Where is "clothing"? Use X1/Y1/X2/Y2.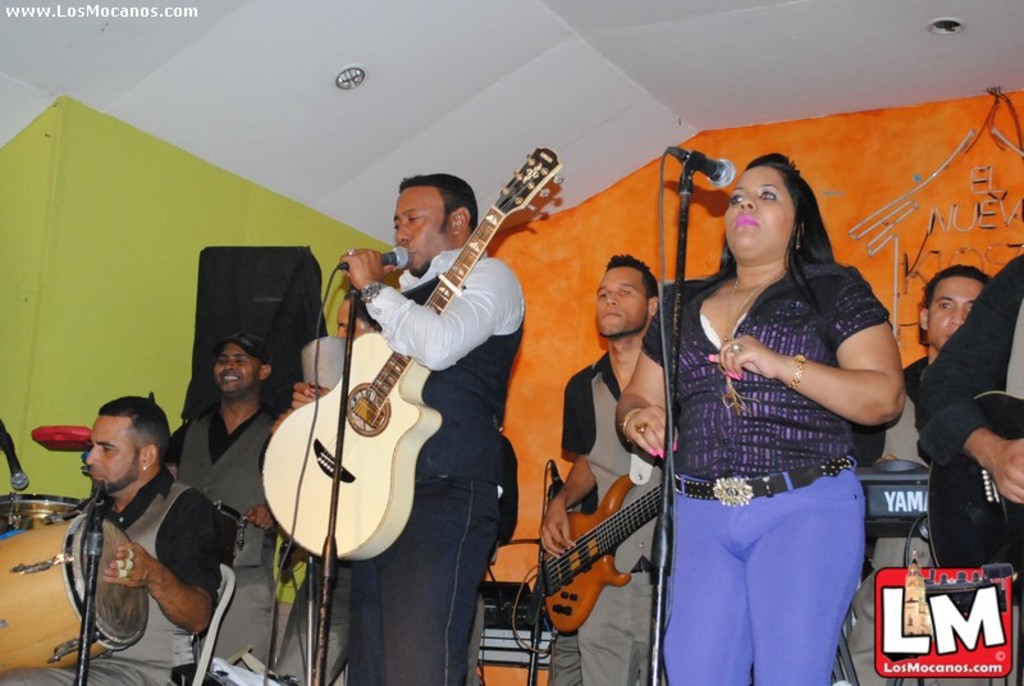
0/466/215/685.
